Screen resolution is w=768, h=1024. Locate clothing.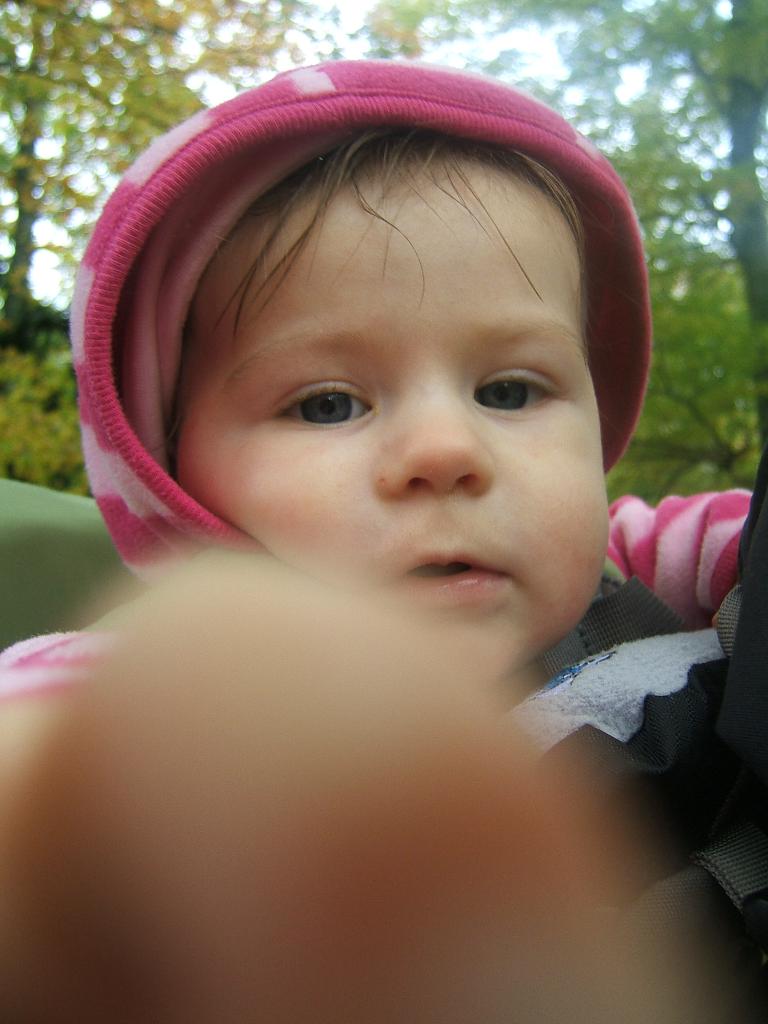
<region>0, 63, 756, 693</region>.
